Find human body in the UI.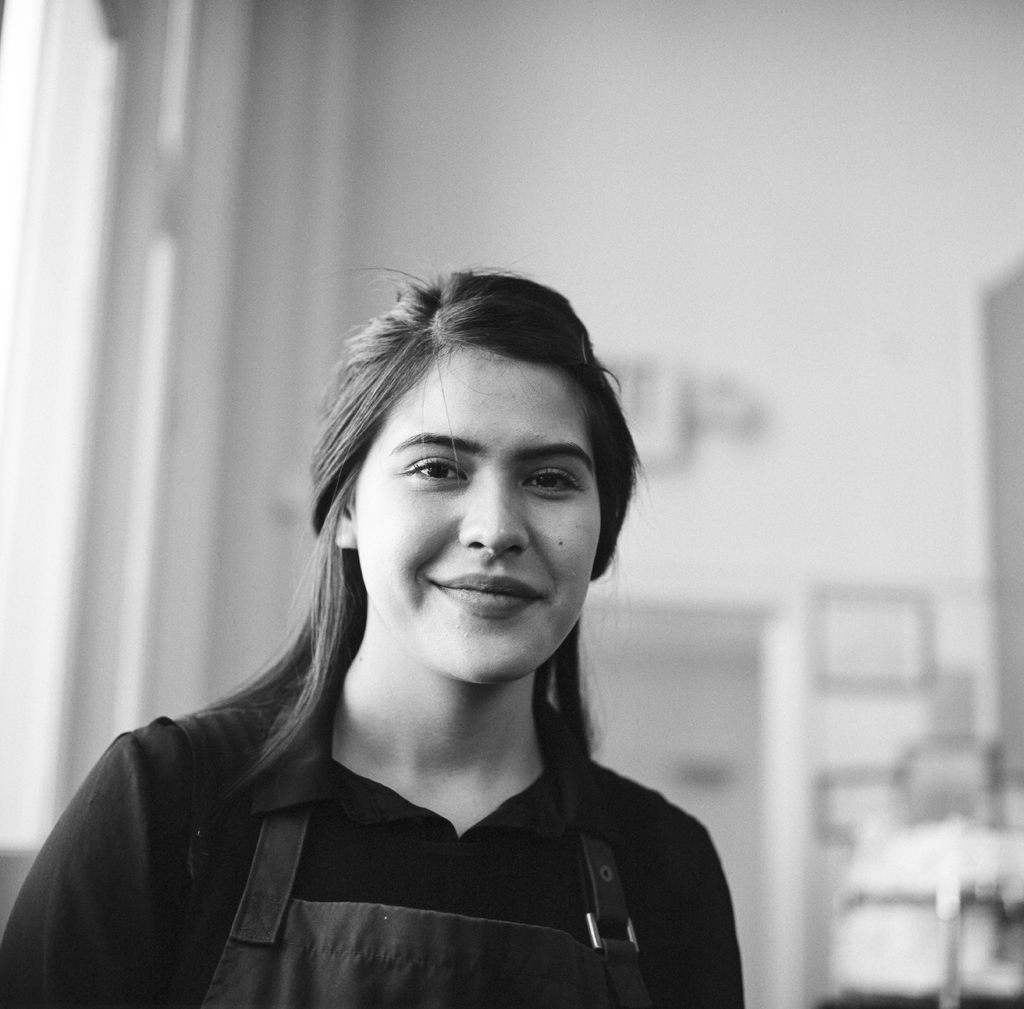
UI element at 4 264 762 1007.
